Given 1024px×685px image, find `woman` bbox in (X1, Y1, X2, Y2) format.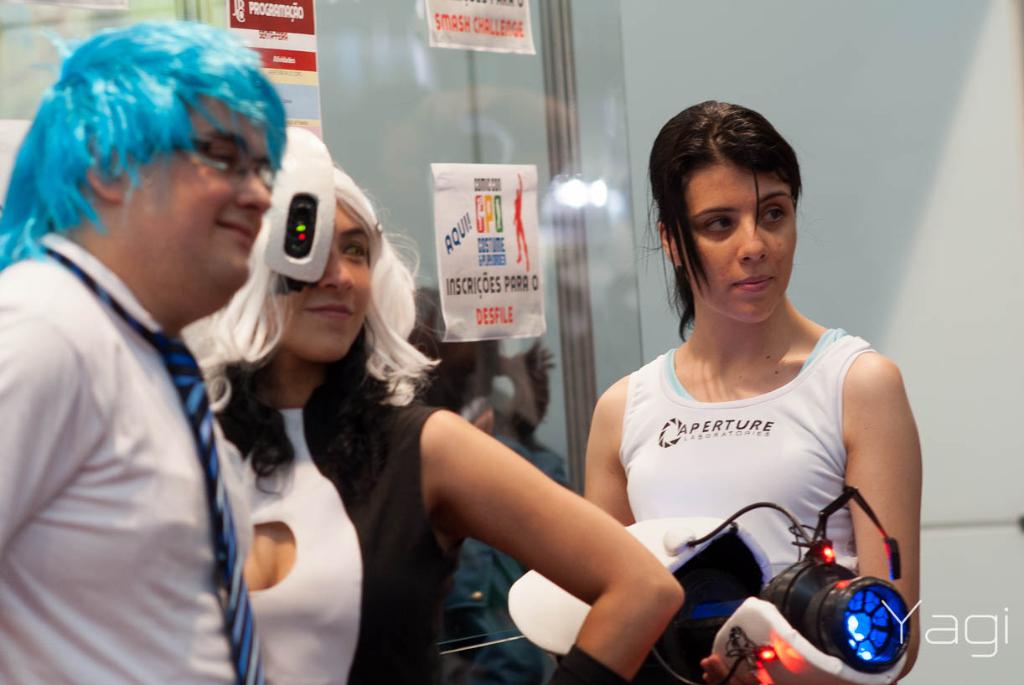
(587, 102, 923, 684).
